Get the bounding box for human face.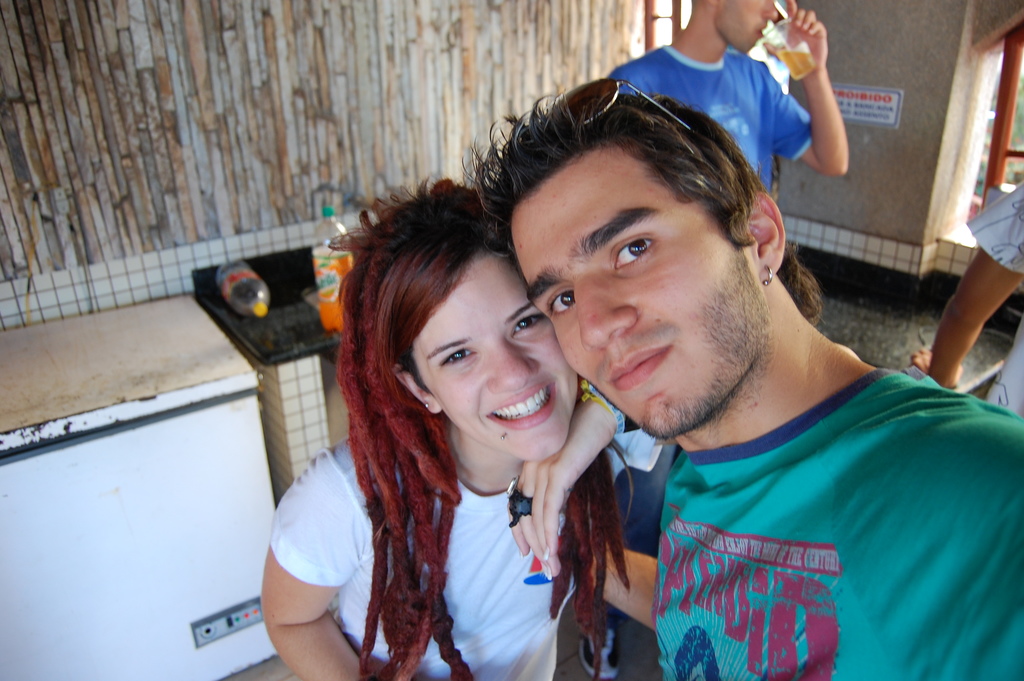
{"left": 410, "top": 256, "right": 583, "bottom": 464}.
